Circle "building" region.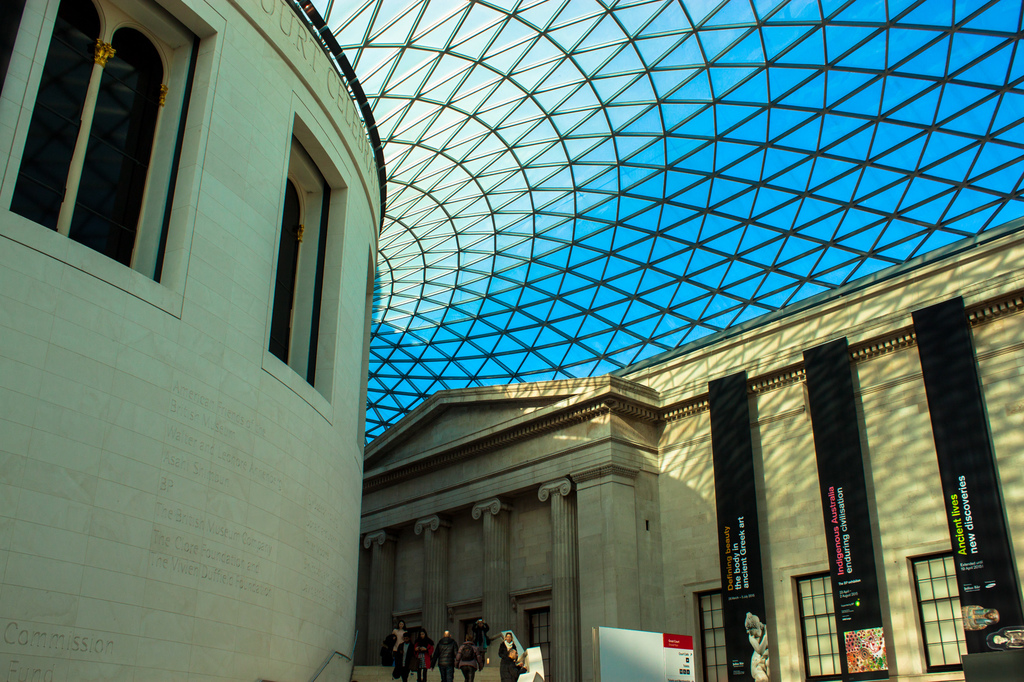
Region: [0, 0, 1023, 681].
